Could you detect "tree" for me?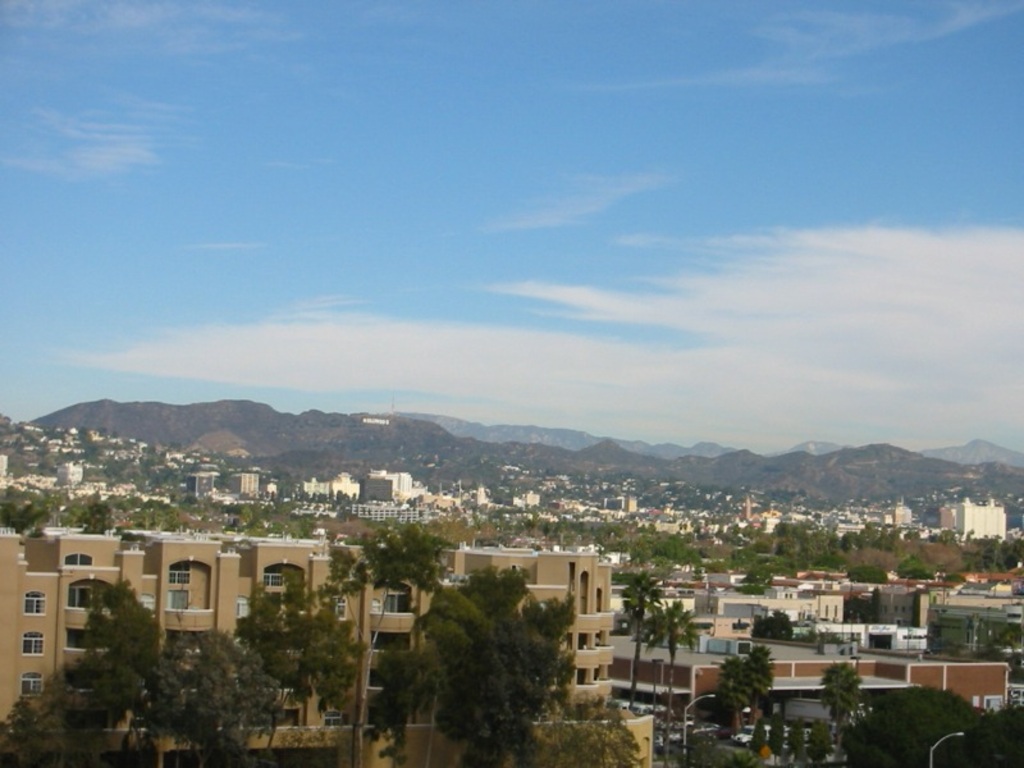
Detection result: box=[76, 581, 168, 687].
